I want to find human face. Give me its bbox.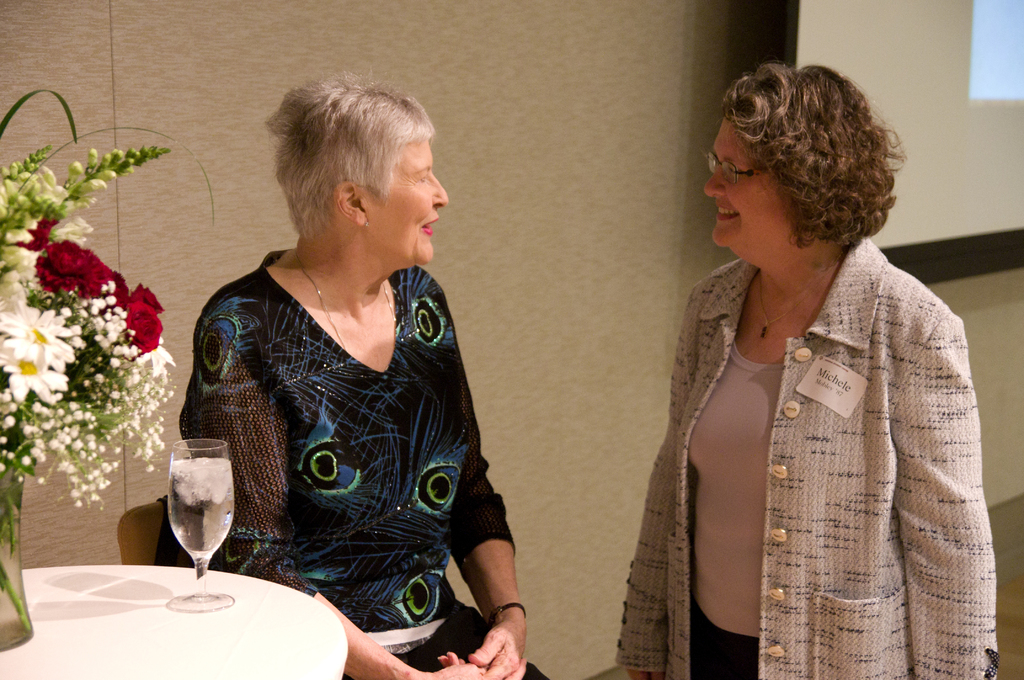
[left=703, top=117, right=790, bottom=245].
